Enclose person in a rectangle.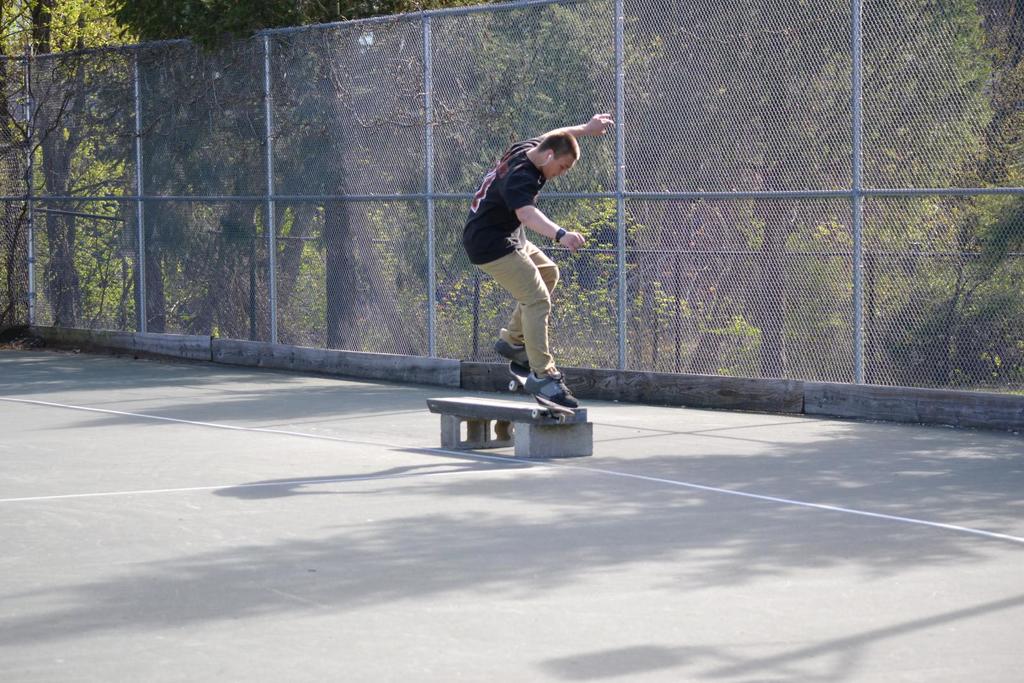
crop(462, 120, 597, 430).
